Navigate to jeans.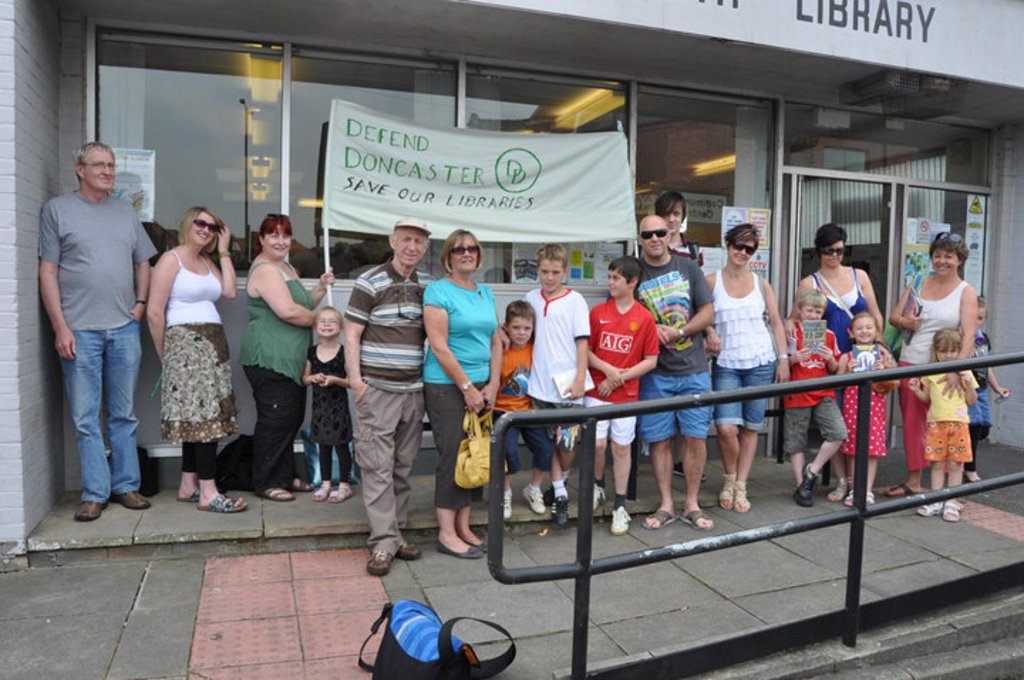
Navigation target: 639/374/711/442.
